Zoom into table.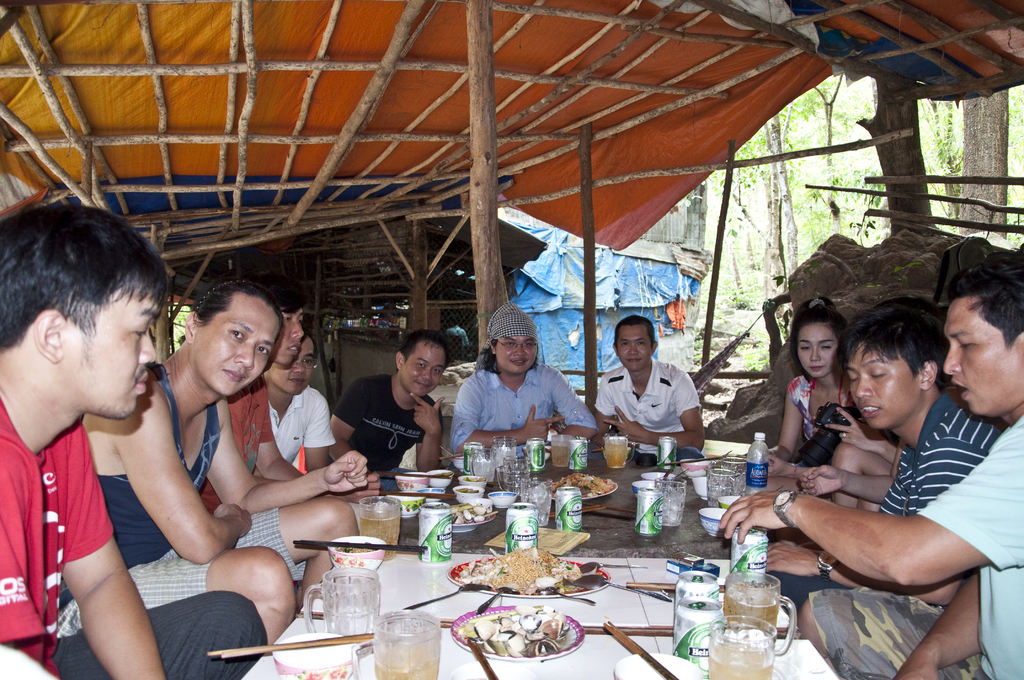
Zoom target: 228, 552, 844, 679.
